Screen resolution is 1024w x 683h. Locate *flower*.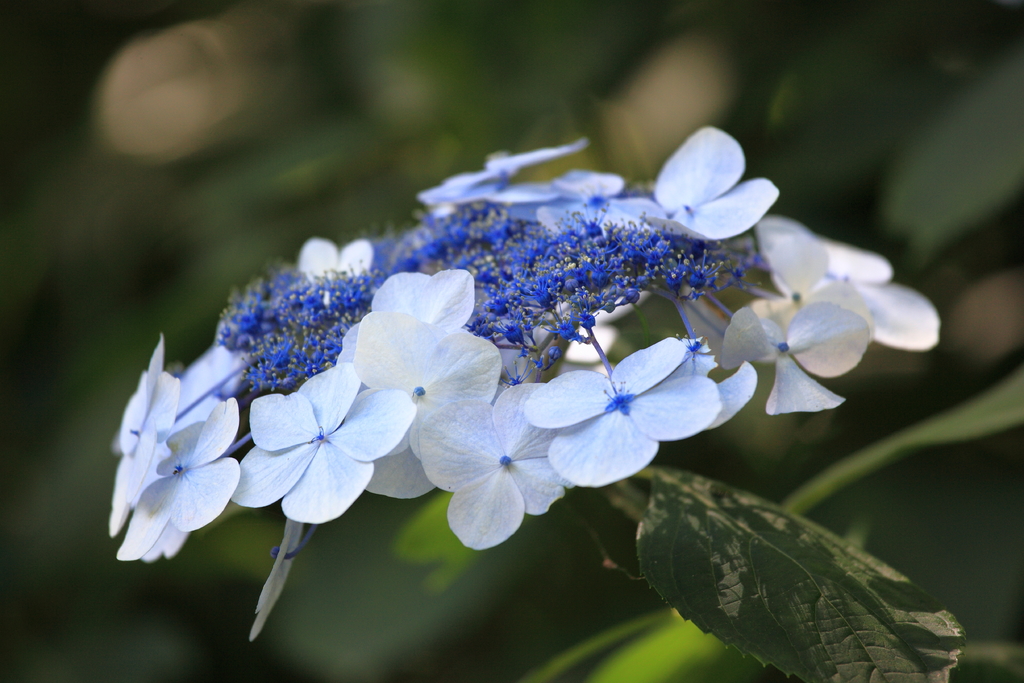
select_region(109, 334, 181, 538).
